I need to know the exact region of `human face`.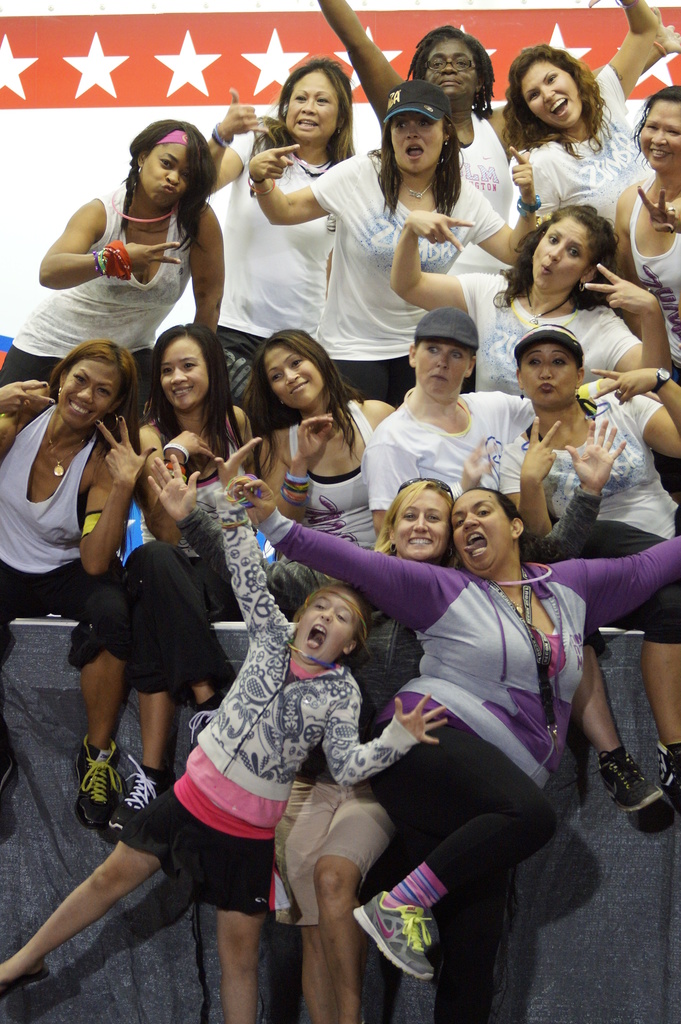
Region: crop(520, 342, 583, 410).
